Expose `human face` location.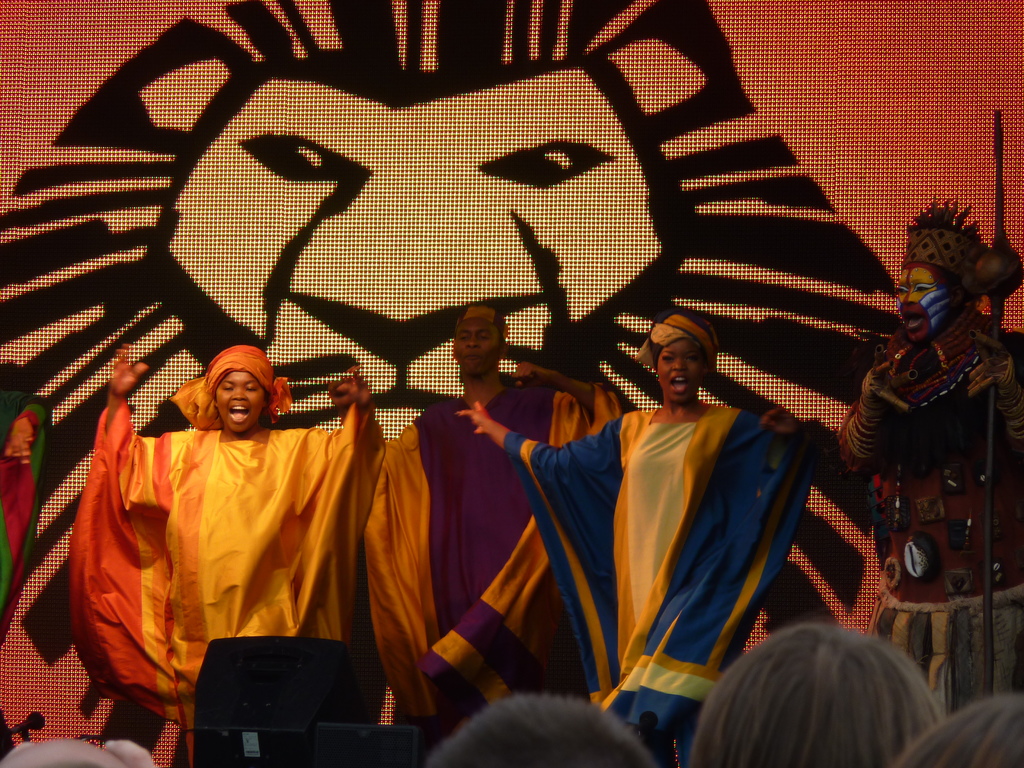
Exposed at bbox(893, 259, 952, 349).
